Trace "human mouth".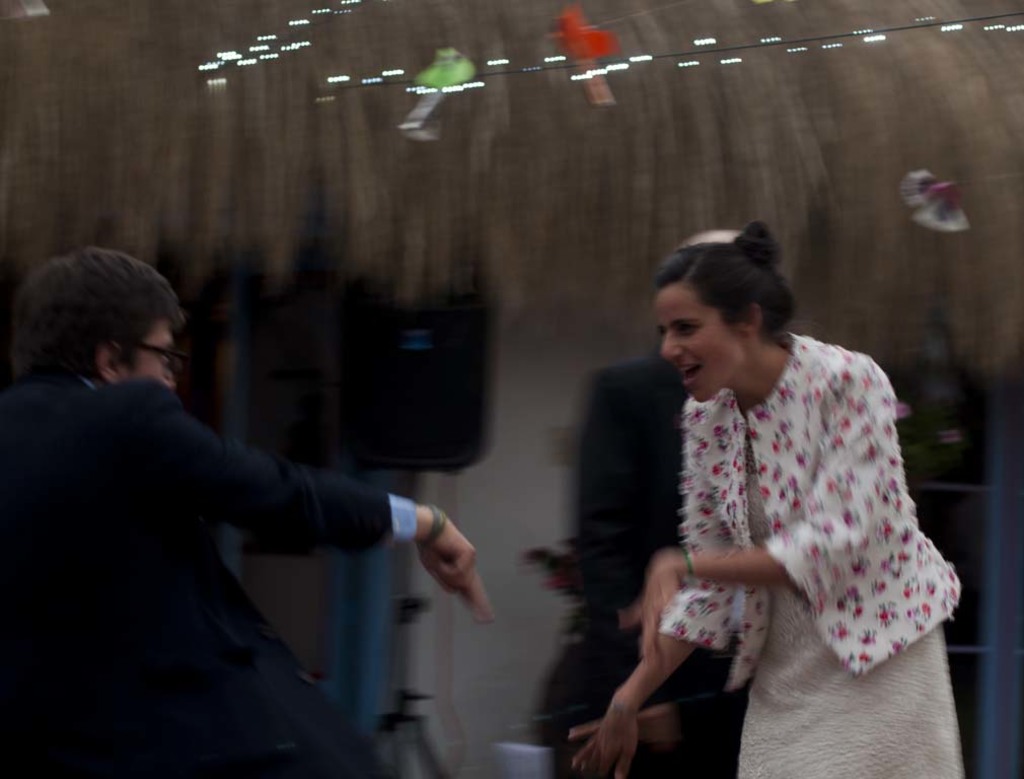
Traced to crop(676, 362, 701, 381).
